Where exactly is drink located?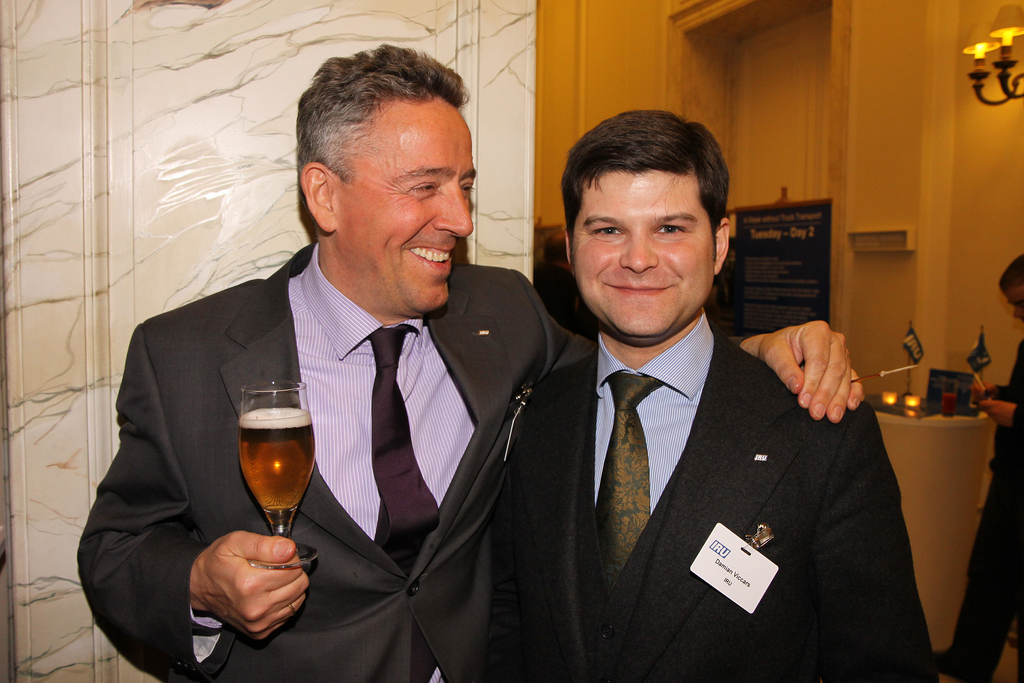
Its bounding box is bbox=[225, 378, 317, 581].
